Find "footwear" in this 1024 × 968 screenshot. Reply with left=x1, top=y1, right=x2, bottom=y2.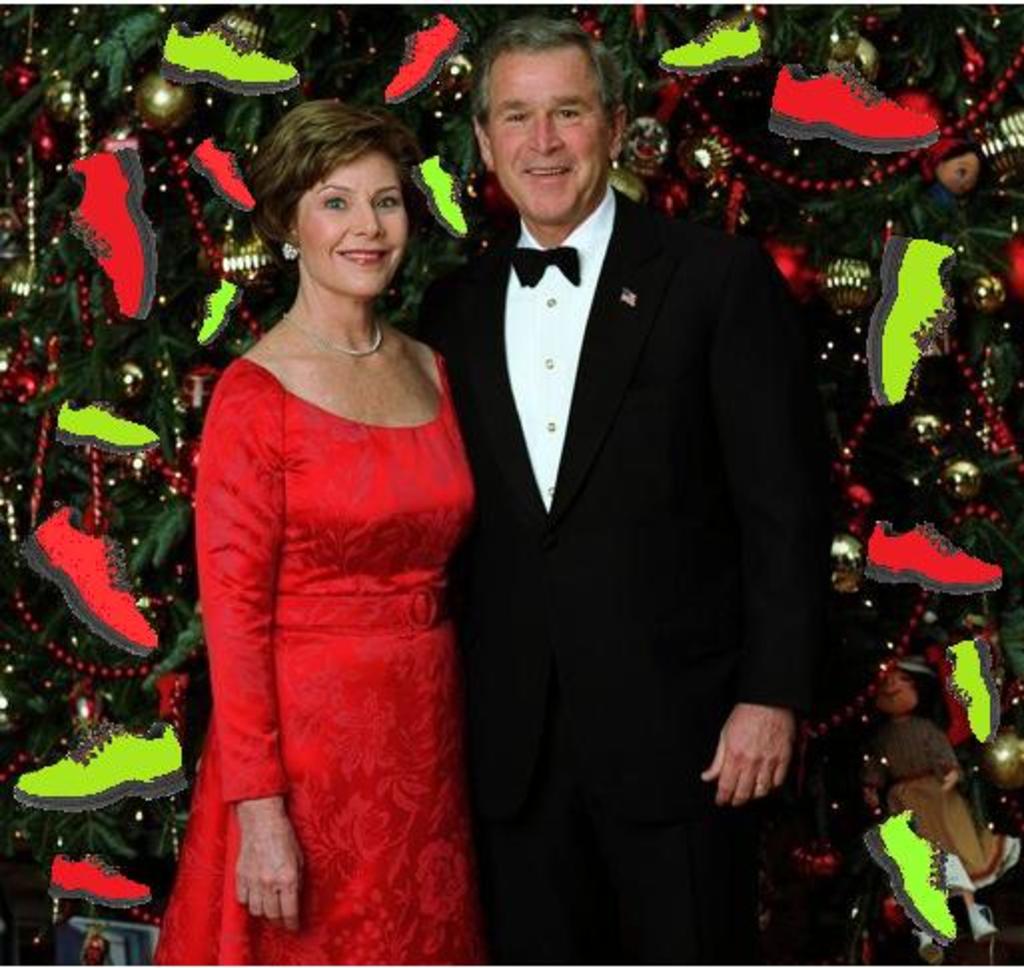
left=18, top=501, right=160, bottom=663.
